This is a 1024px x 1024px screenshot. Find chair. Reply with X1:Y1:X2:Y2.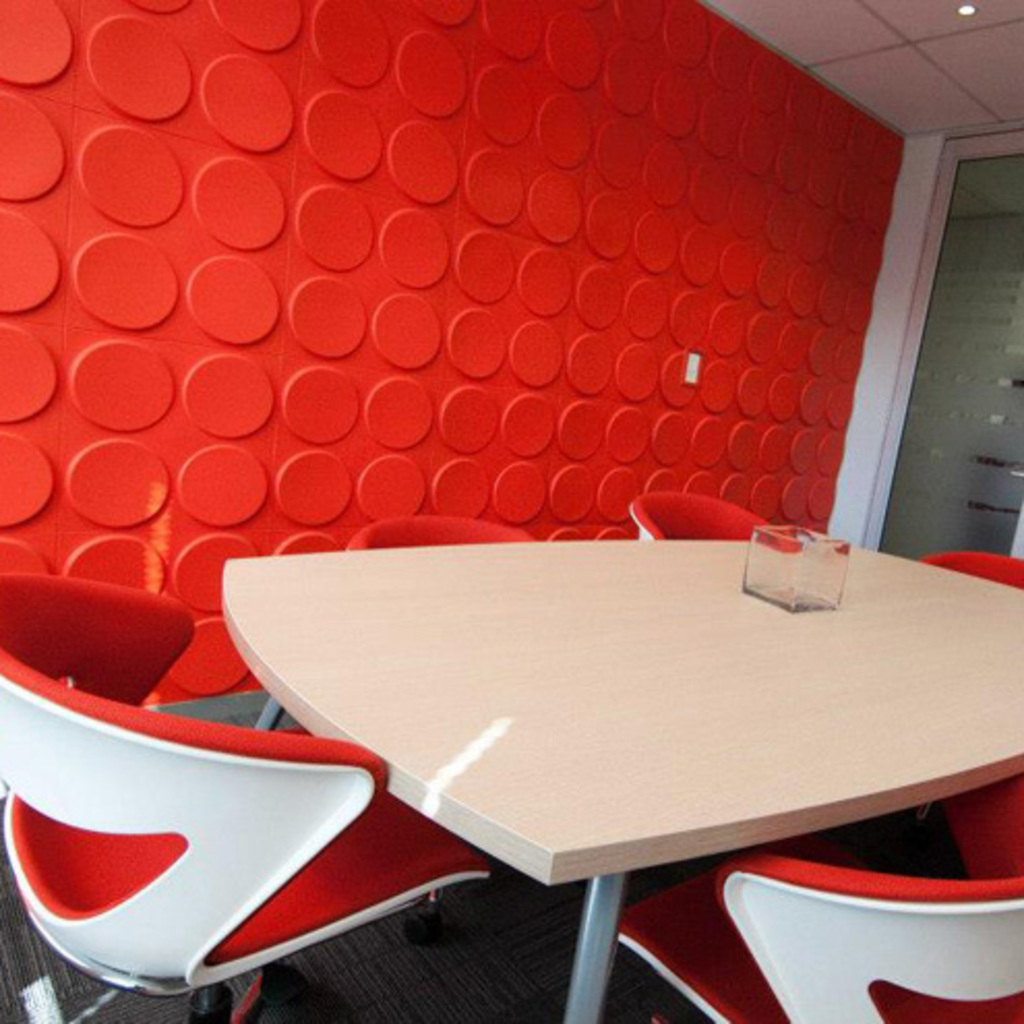
612:854:1022:1022.
